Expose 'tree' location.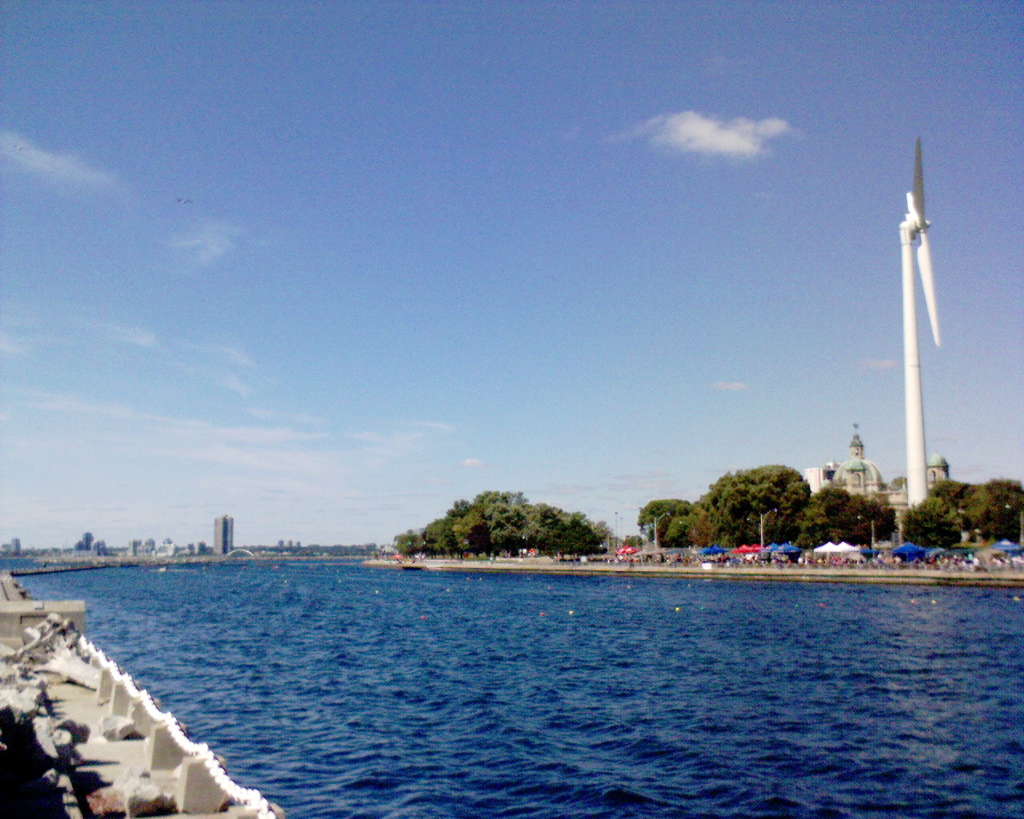
Exposed at {"left": 795, "top": 489, "right": 856, "bottom": 557}.
